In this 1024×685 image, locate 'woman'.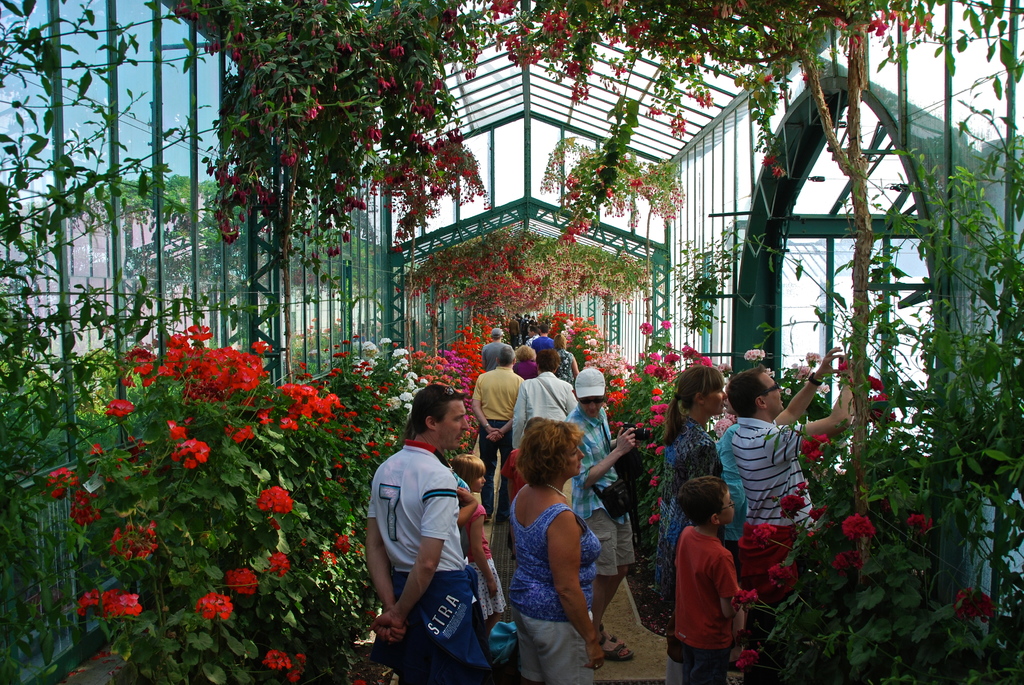
Bounding box: crop(496, 404, 607, 674).
